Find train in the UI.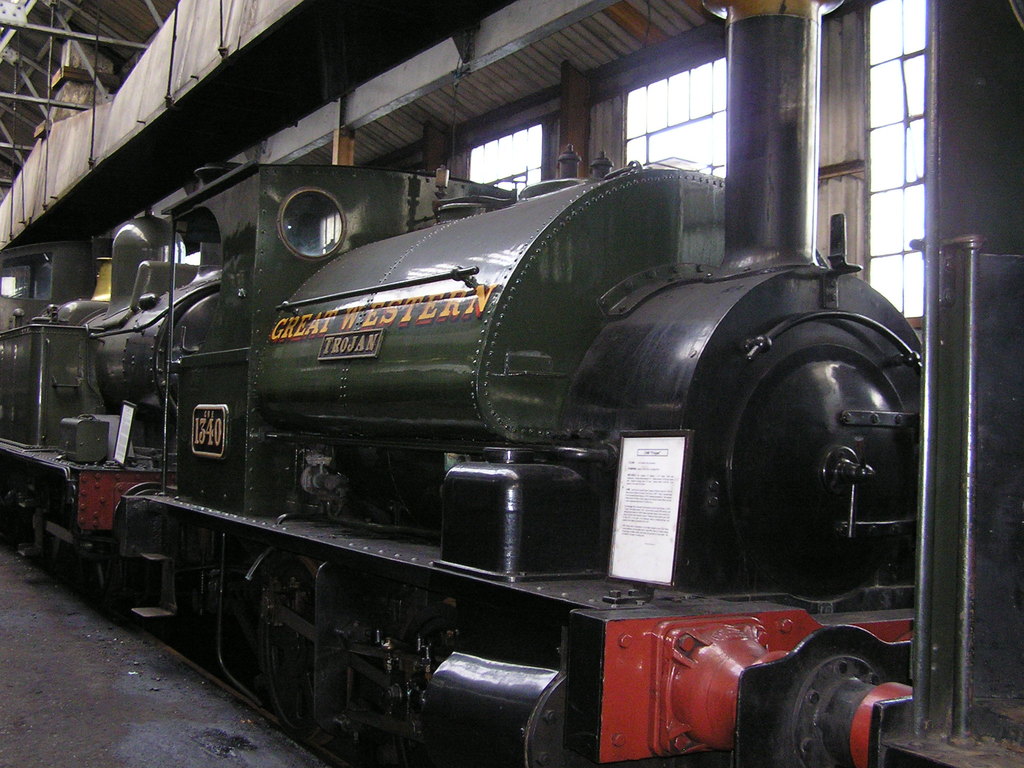
UI element at Rect(0, 157, 924, 766).
